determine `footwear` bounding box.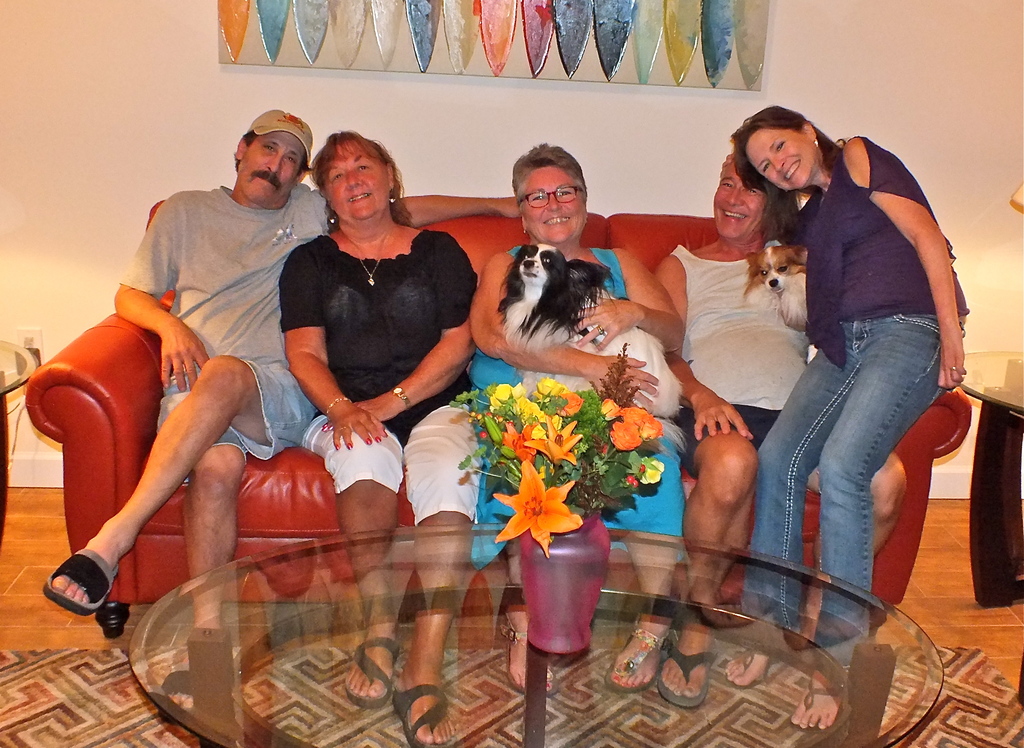
Determined: [x1=719, y1=646, x2=779, y2=689].
